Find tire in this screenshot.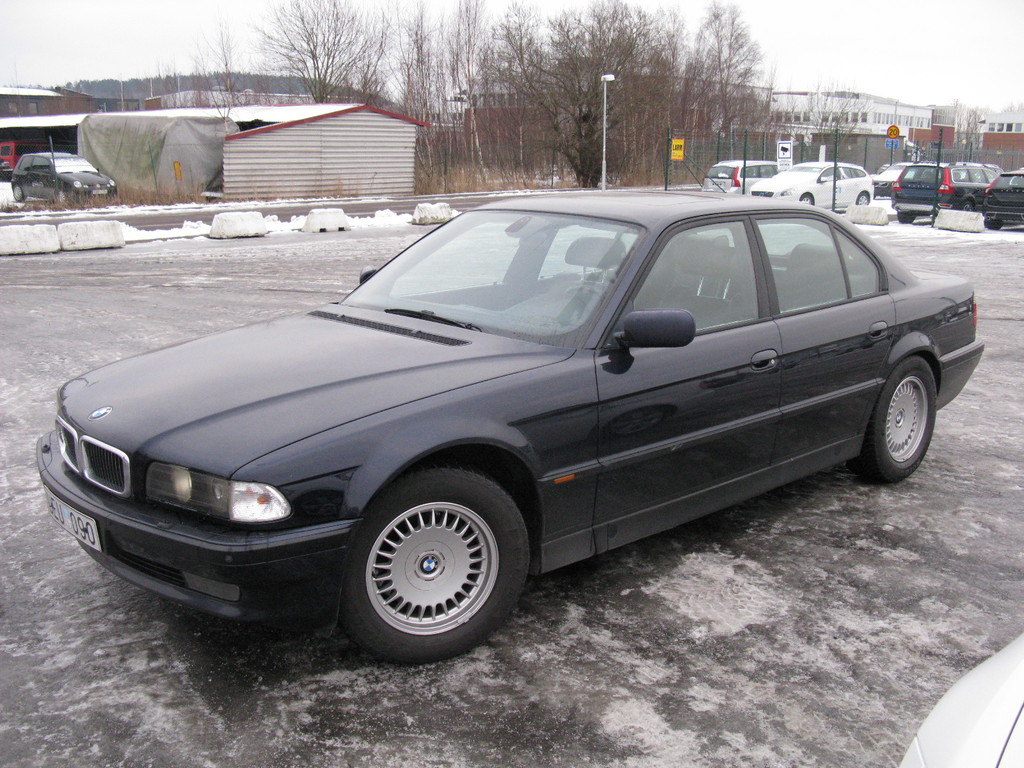
The bounding box for tire is crop(338, 467, 526, 665).
